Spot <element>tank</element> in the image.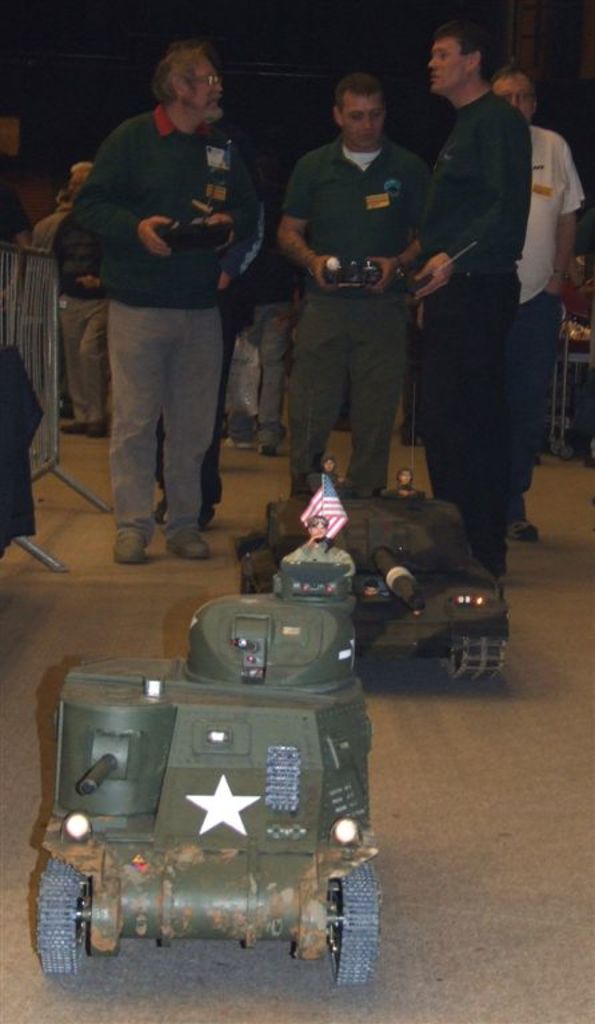
<element>tank</element> found at (left=232, top=492, right=511, bottom=684).
